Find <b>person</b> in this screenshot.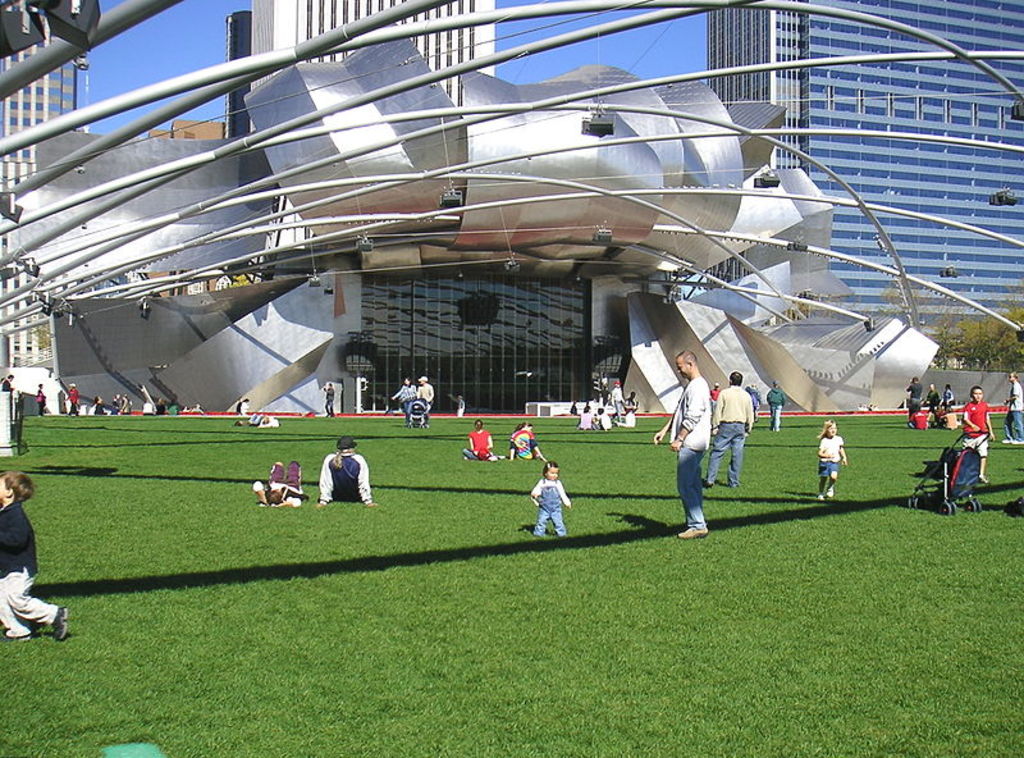
The bounding box for <b>person</b> is box=[324, 380, 338, 419].
